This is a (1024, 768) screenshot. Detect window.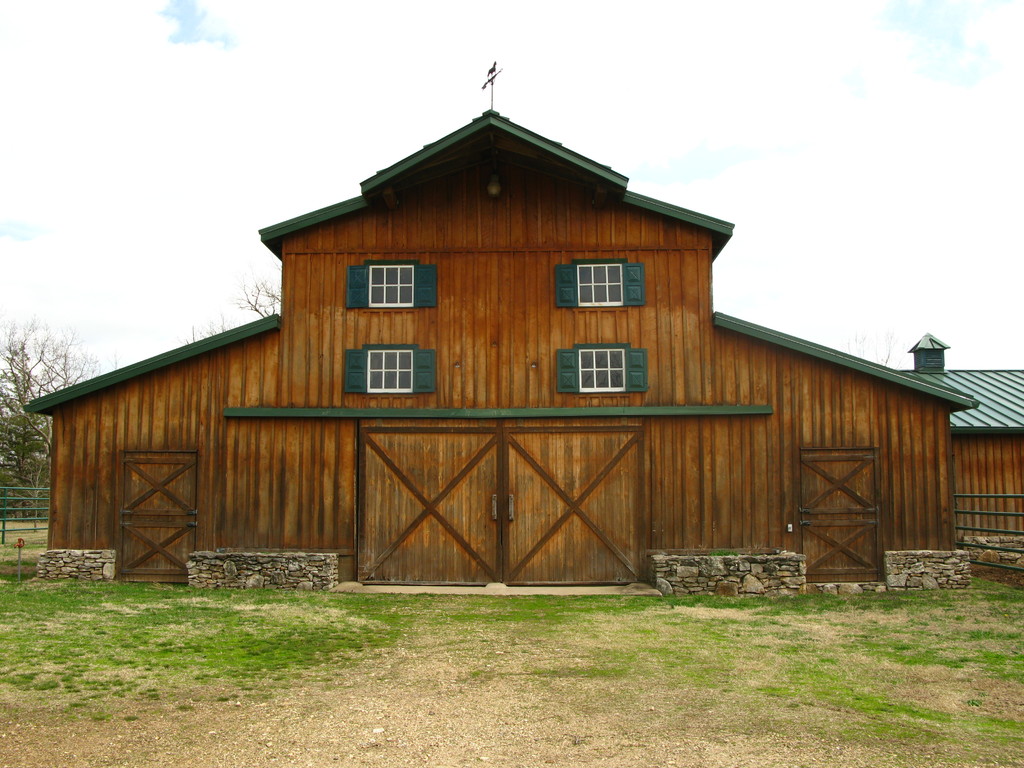
l=547, t=251, r=647, b=320.
